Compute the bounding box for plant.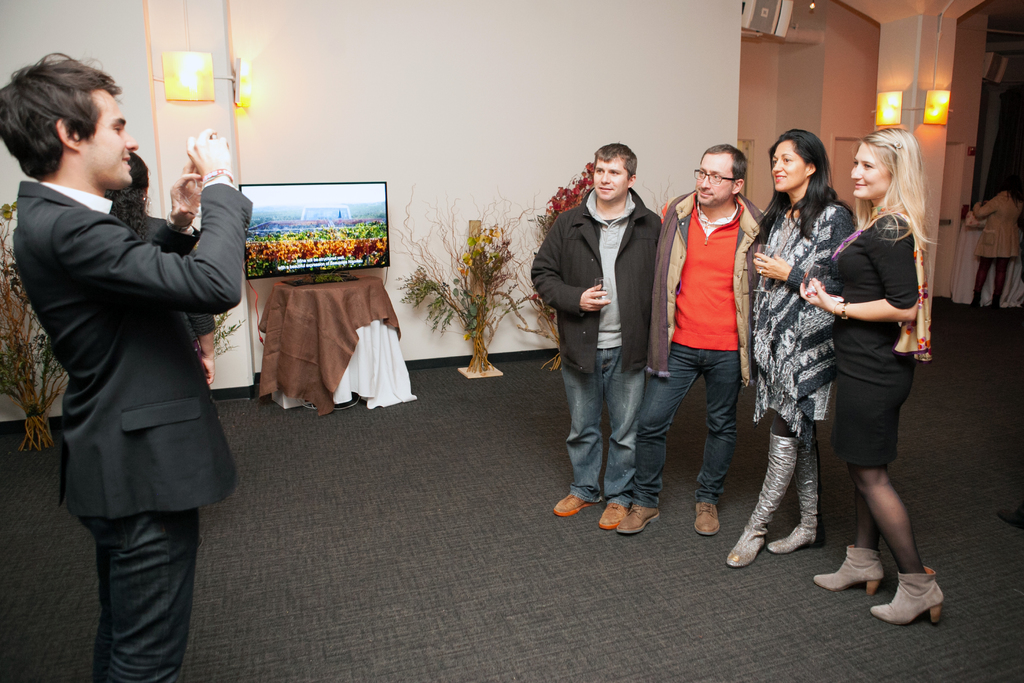
[x1=526, y1=162, x2=598, y2=358].
